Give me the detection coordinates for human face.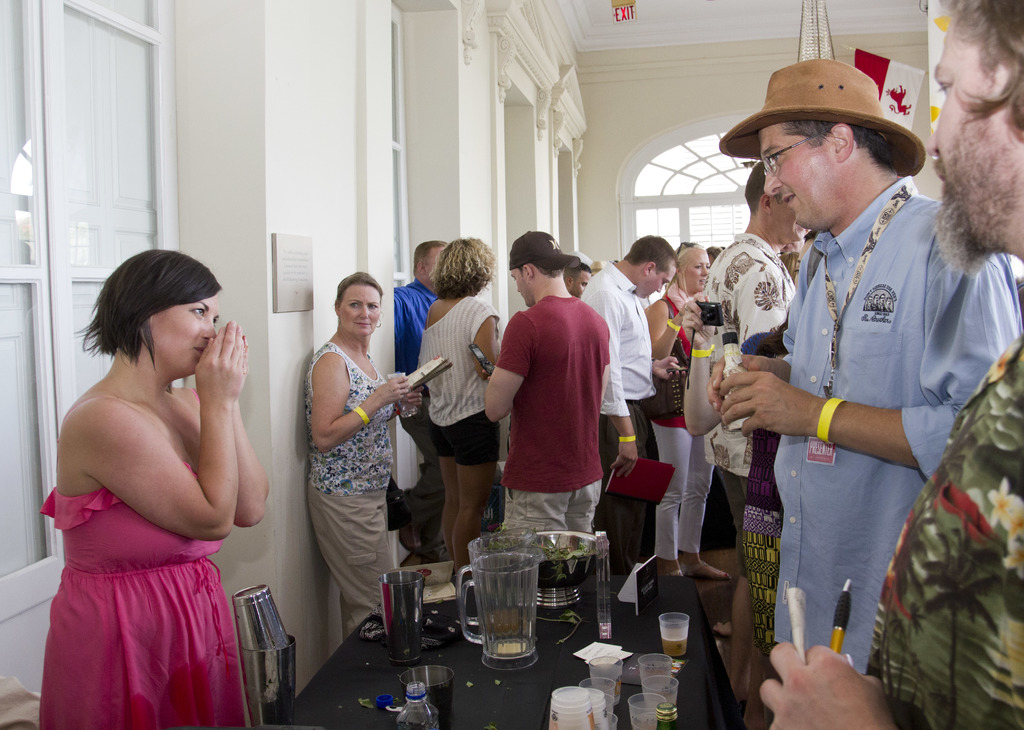
{"x1": 152, "y1": 296, "x2": 216, "y2": 369}.
